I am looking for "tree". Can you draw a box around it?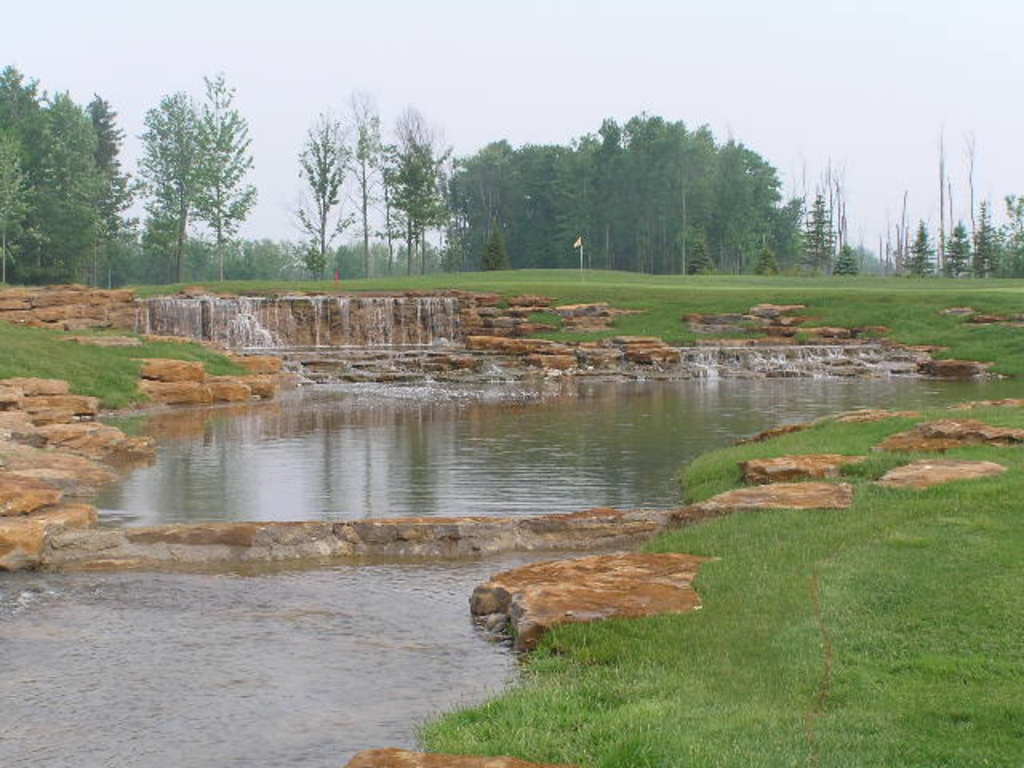
Sure, the bounding box is region(443, 133, 512, 280).
